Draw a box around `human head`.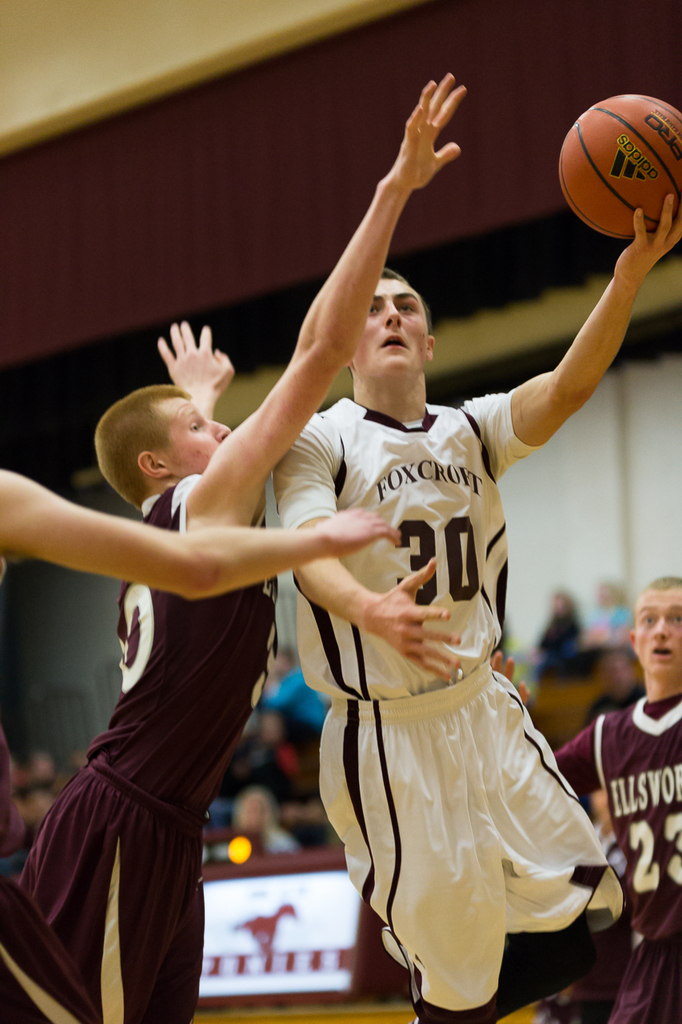
pyautogui.locateOnScreen(341, 264, 441, 385).
